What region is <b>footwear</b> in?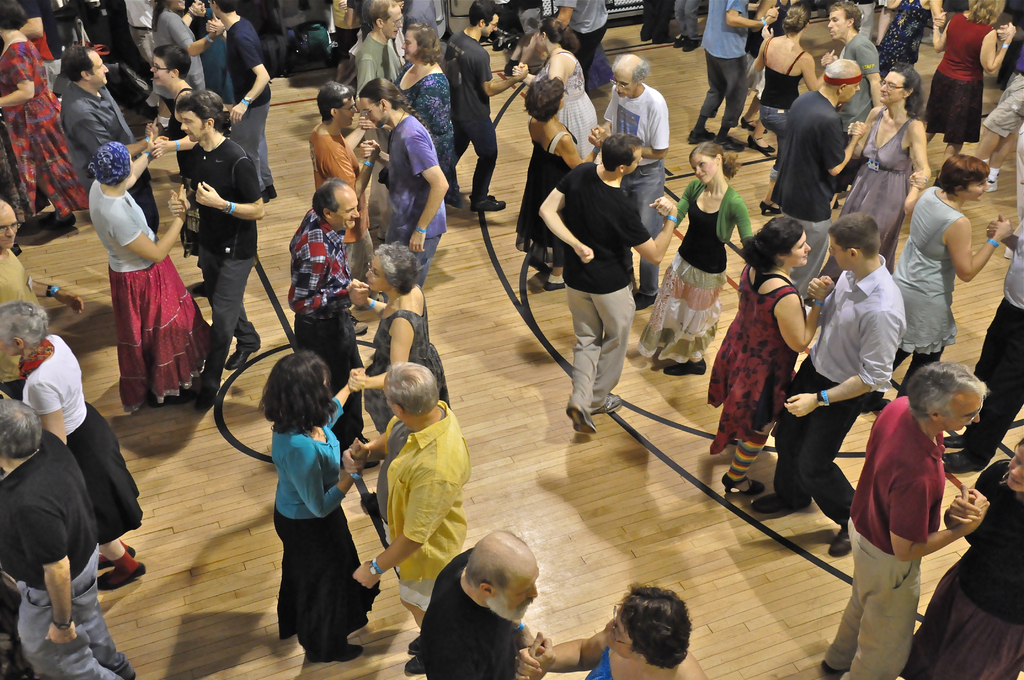
region(225, 346, 252, 368).
